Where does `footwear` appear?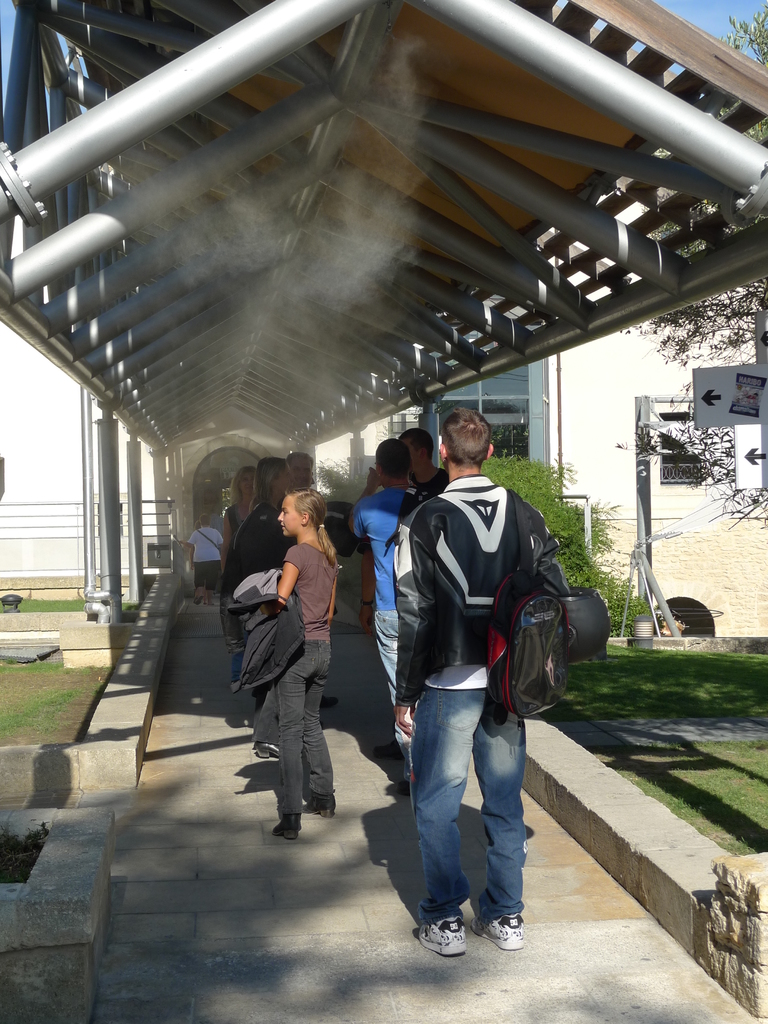
Appears at detection(254, 737, 282, 760).
